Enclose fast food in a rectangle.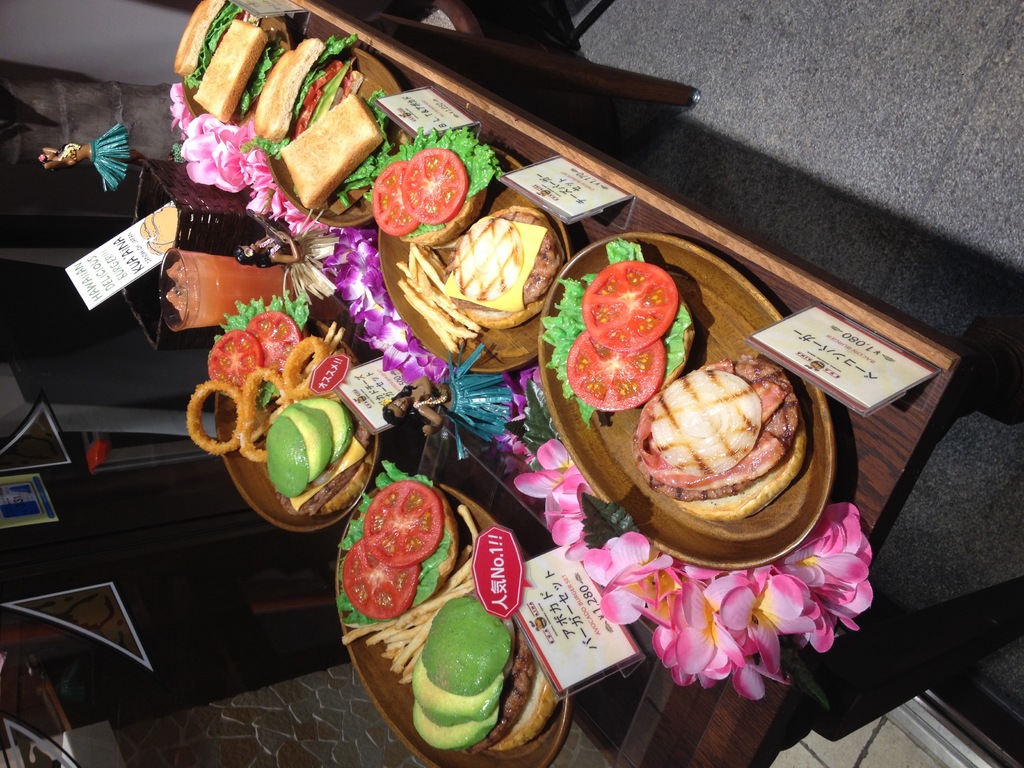
[x1=170, y1=0, x2=293, y2=125].
